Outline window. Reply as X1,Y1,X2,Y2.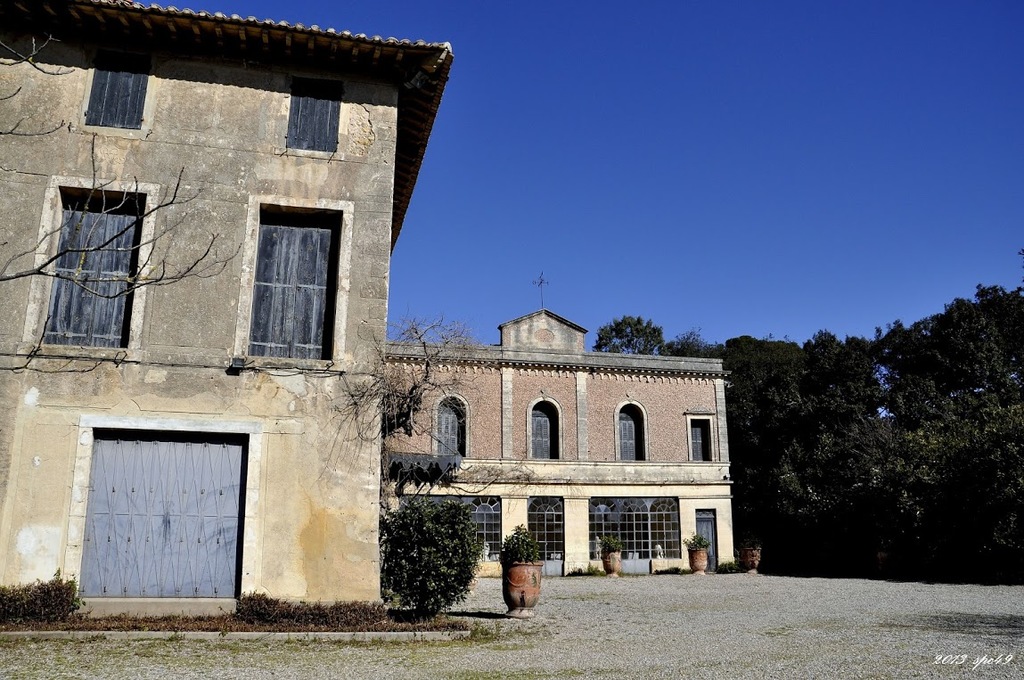
281,65,342,154.
